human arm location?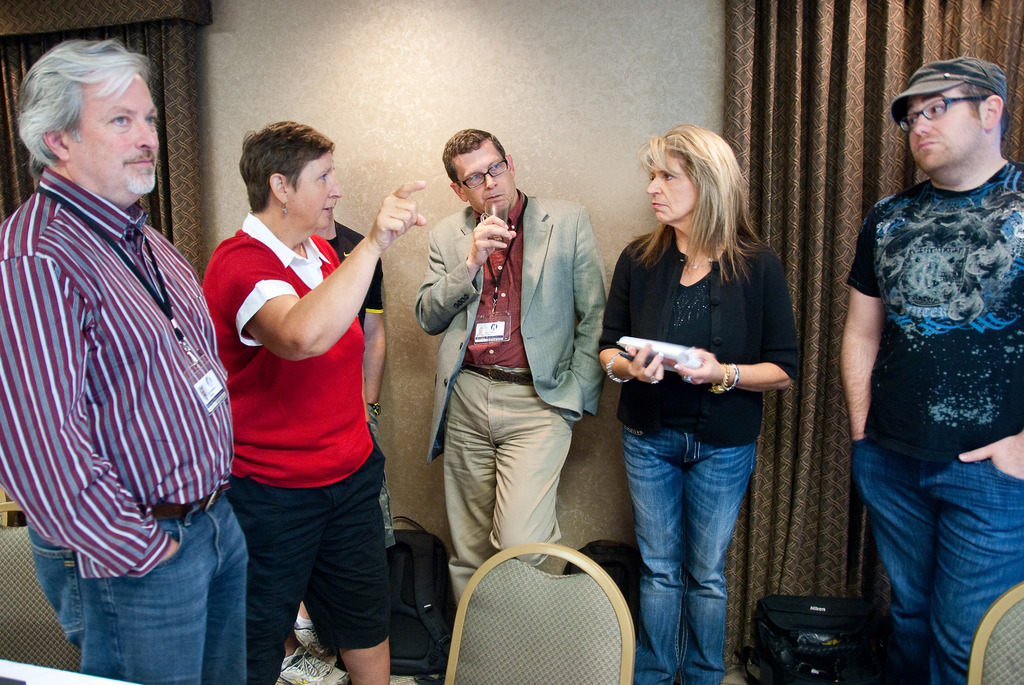
bbox=[829, 209, 892, 426]
